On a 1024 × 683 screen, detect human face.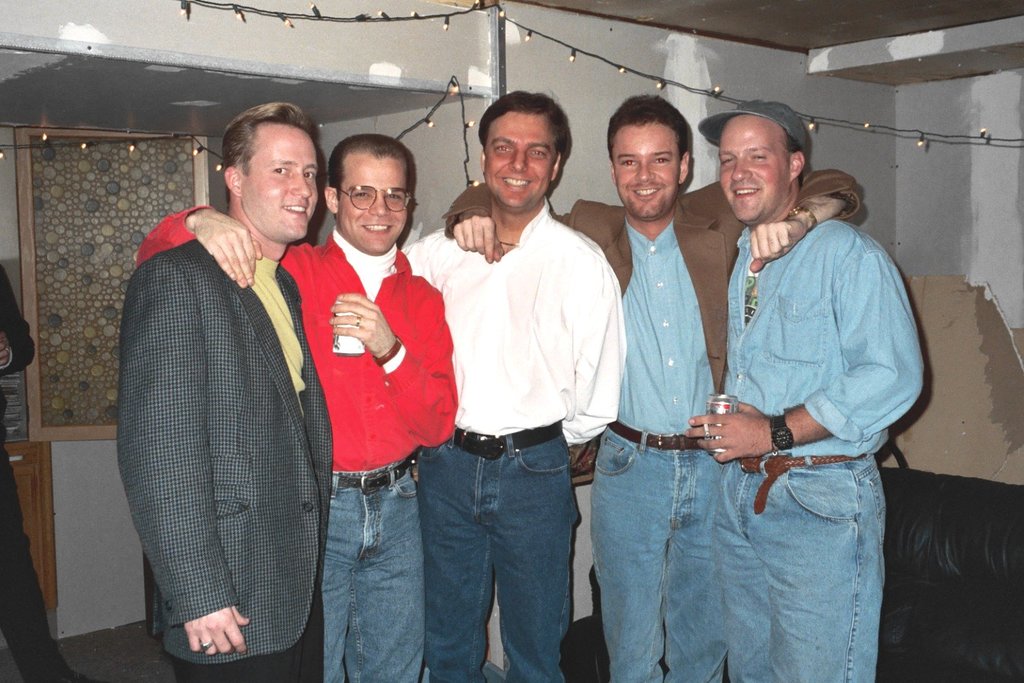
247/123/317/238.
